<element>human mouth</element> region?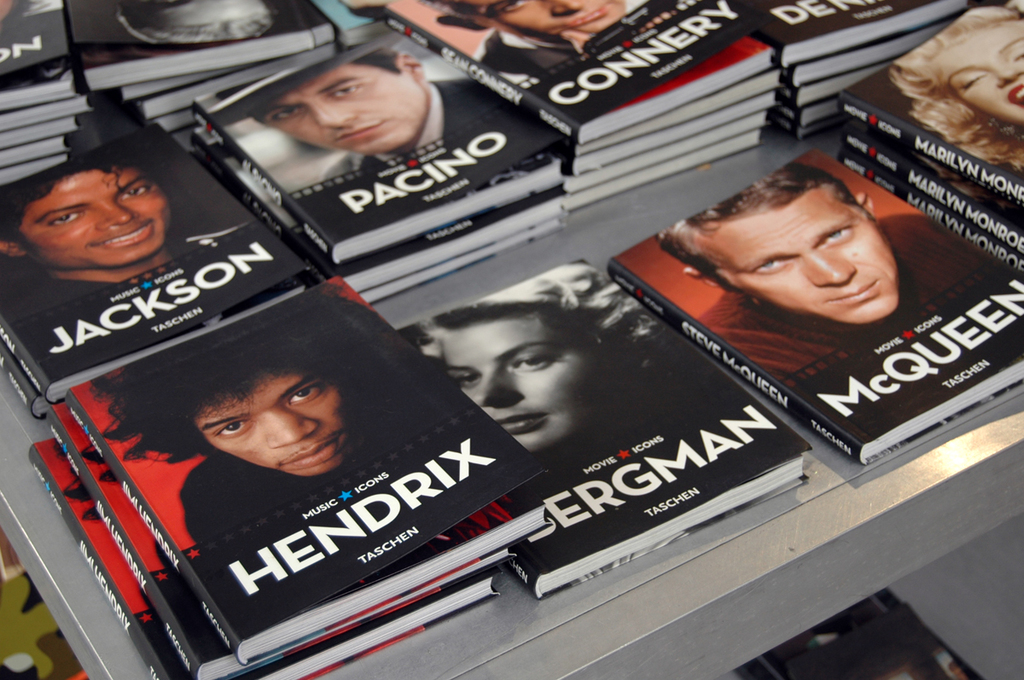
pyautogui.locateOnScreen(1005, 81, 1023, 110)
